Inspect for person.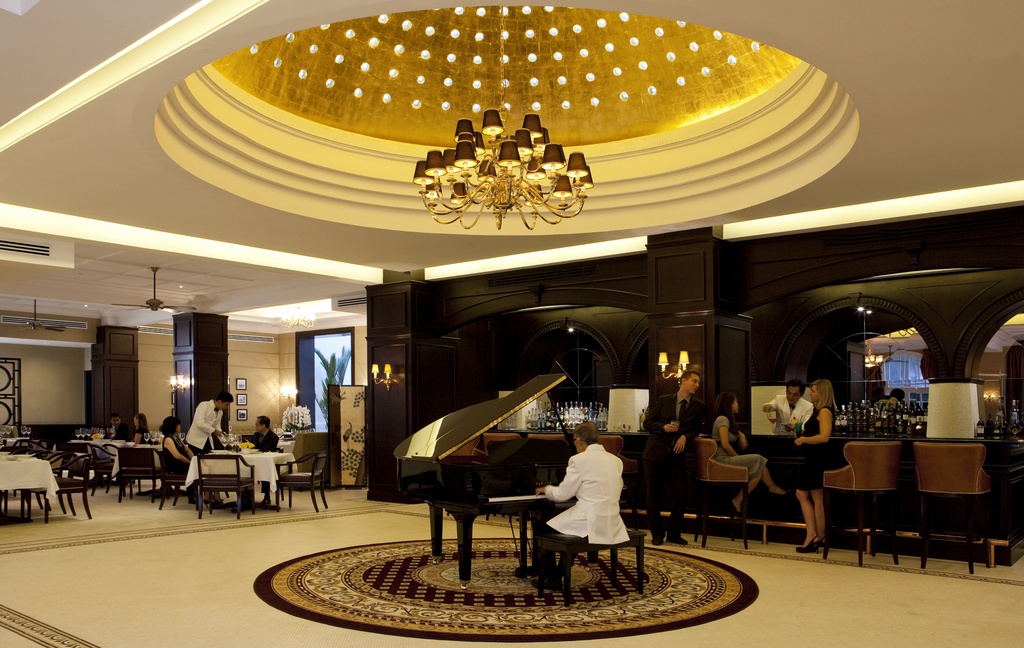
Inspection: {"x1": 543, "y1": 419, "x2": 637, "y2": 593}.
